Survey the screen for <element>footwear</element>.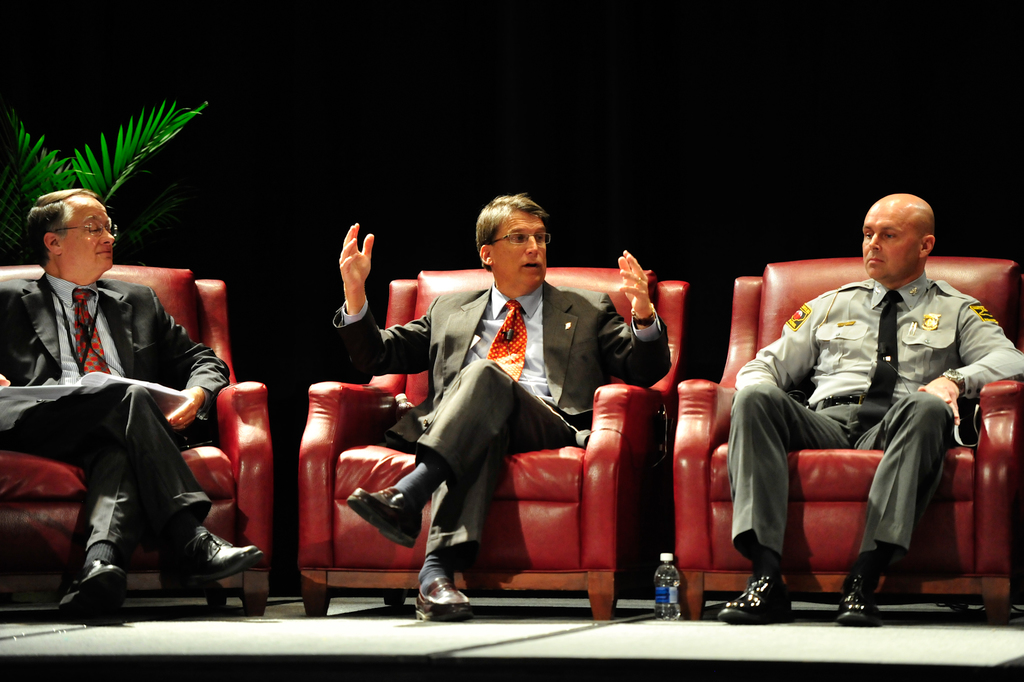
Survey found: bbox(346, 479, 418, 547).
